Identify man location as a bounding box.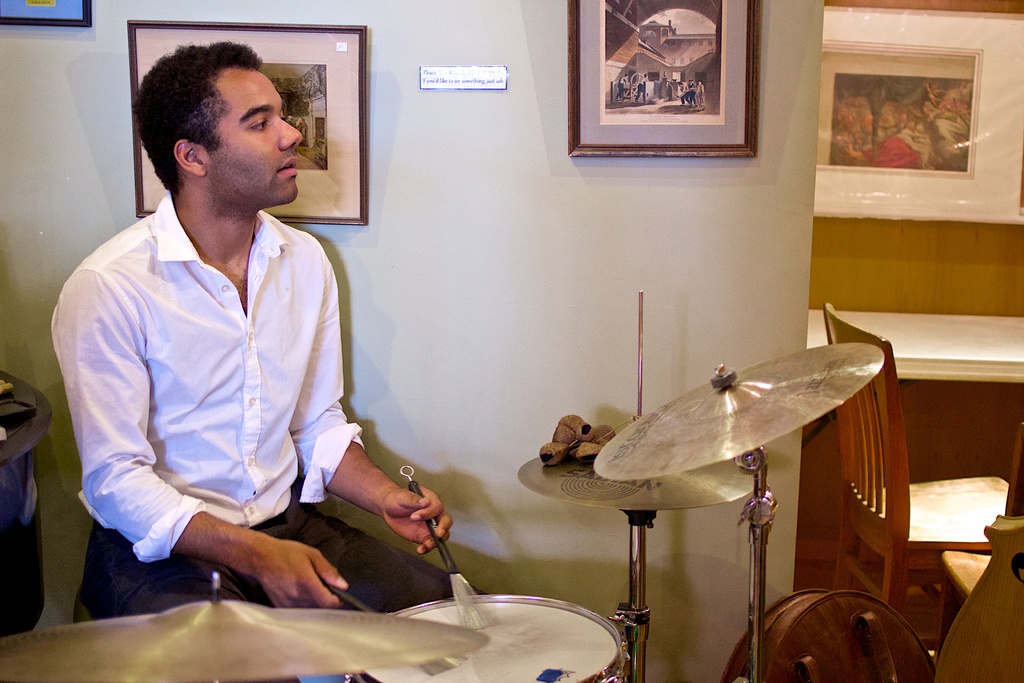
(854,98,920,173).
